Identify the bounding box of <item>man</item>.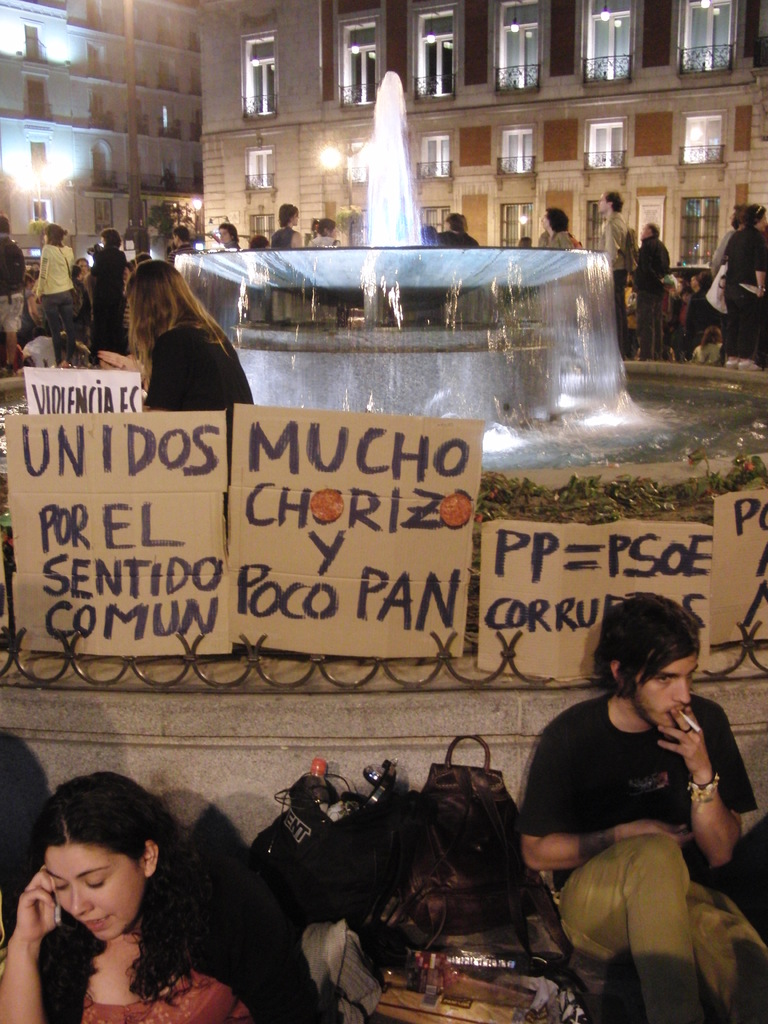
(637, 223, 671, 355).
